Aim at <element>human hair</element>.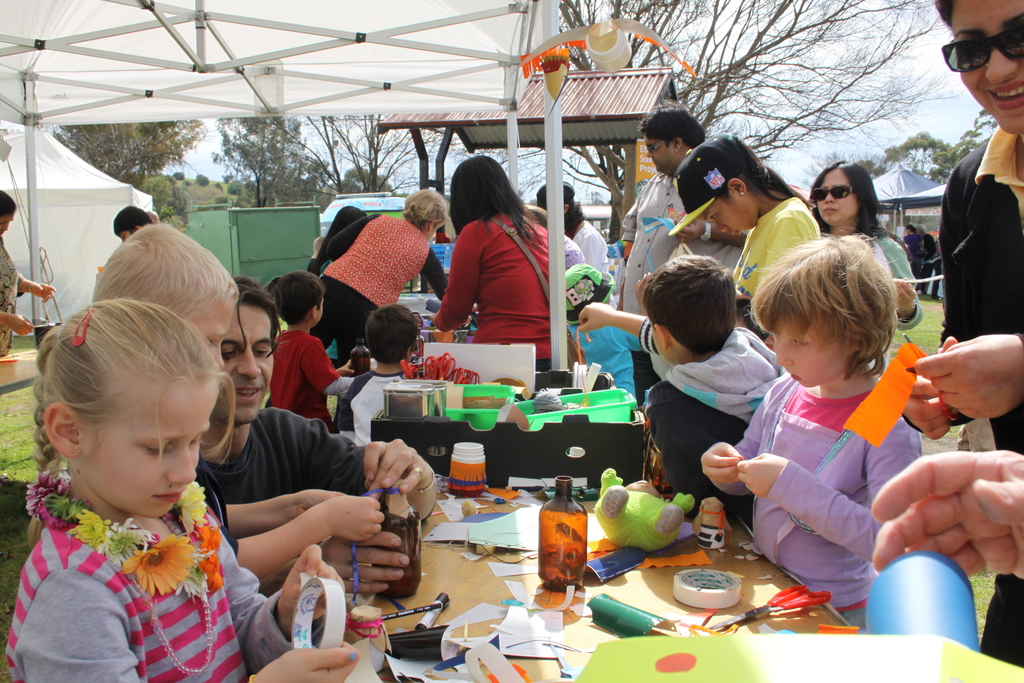
Aimed at locate(273, 269, 326, 327).
